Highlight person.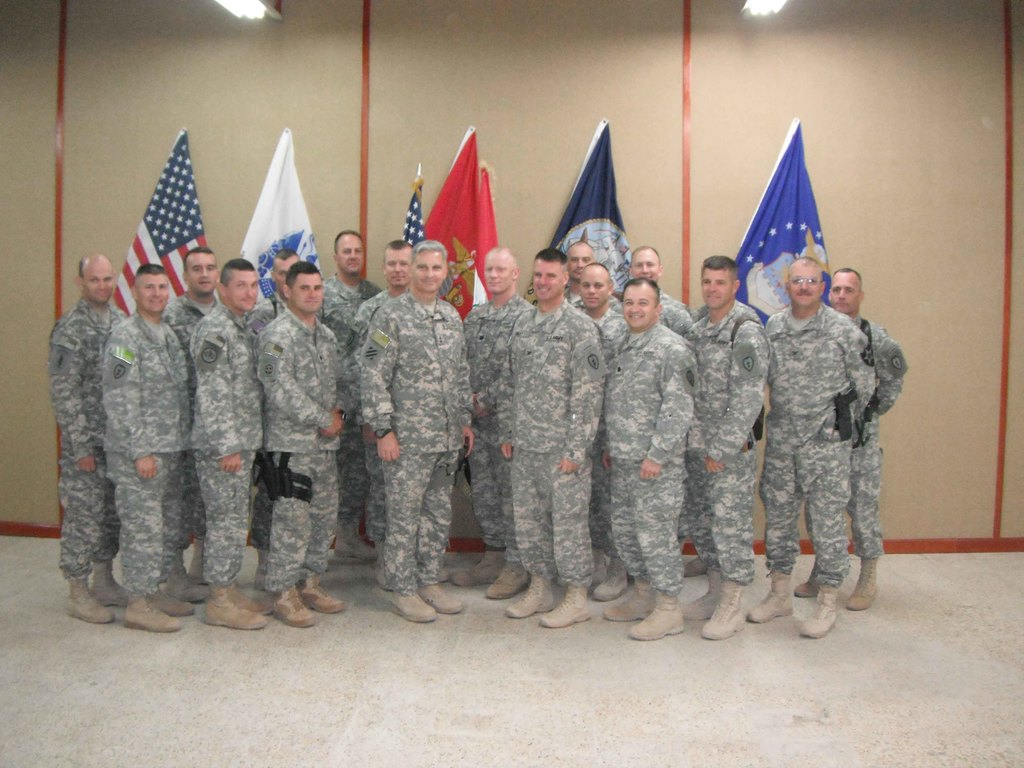
Highlighted region: <bbox>598, 282, 694, 639</bbox>.
